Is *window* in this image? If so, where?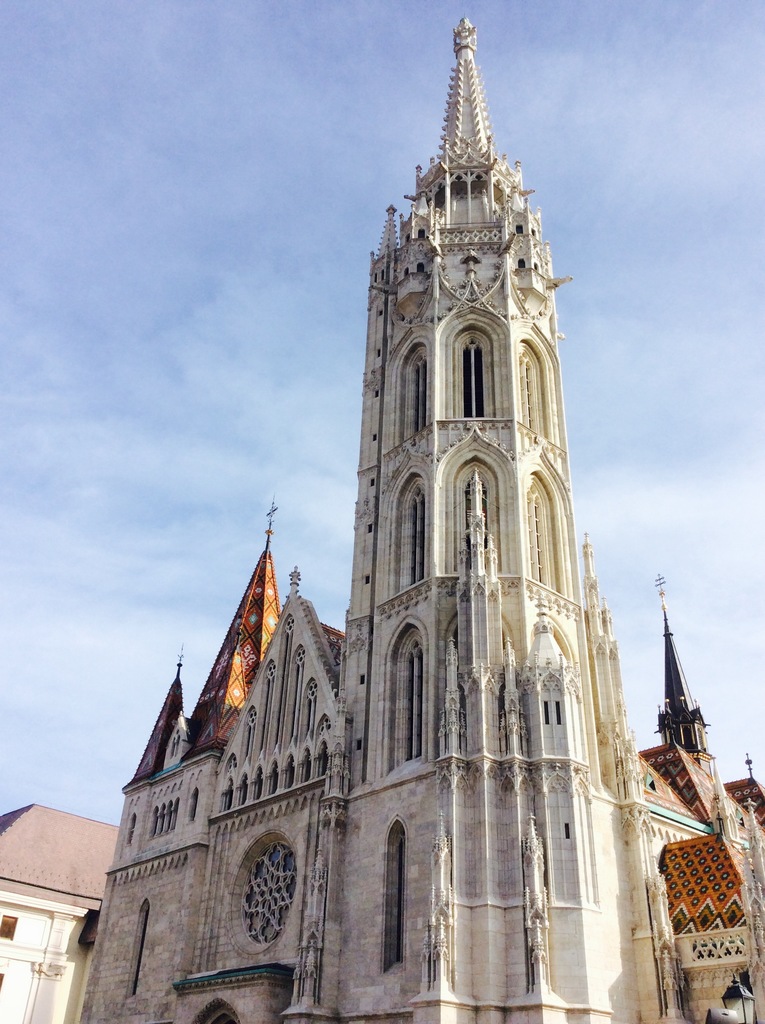
Yes, at box=[392, 477, 438, 596].
